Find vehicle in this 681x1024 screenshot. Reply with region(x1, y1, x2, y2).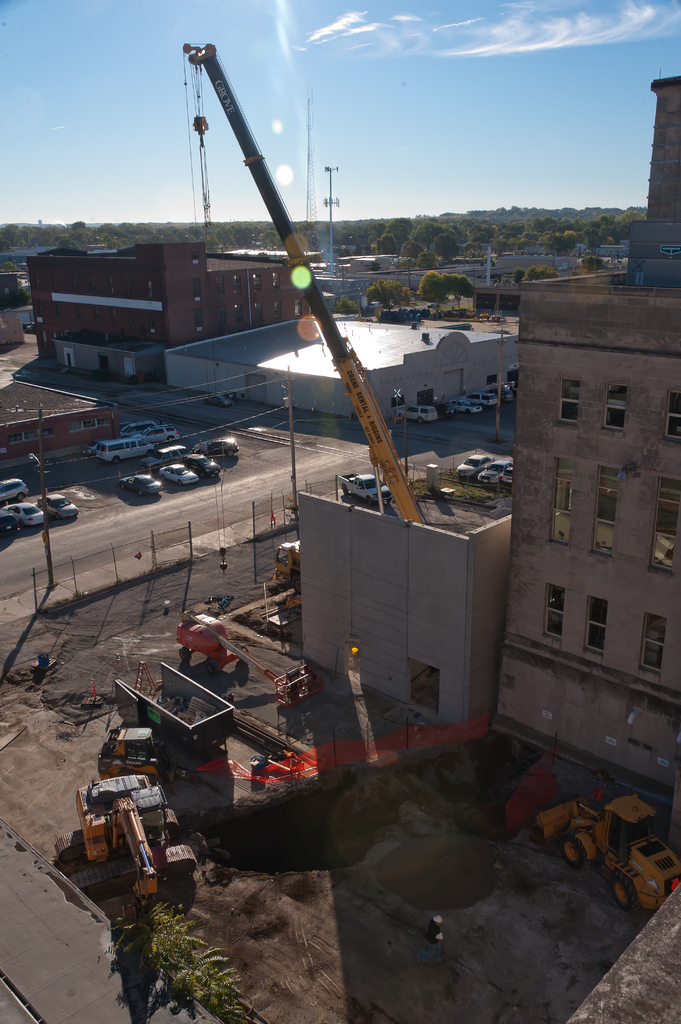
region(204, 392, 236, 406).
